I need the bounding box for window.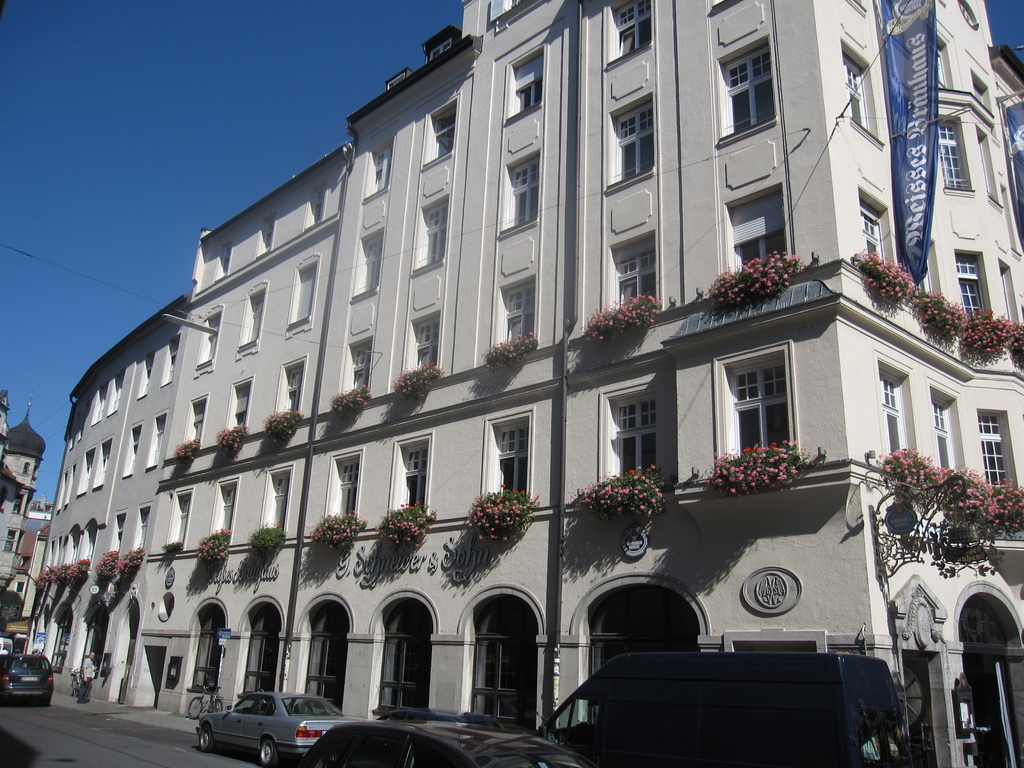
Here it is: [x1=306, y1=157, x2=333, y2=229].
